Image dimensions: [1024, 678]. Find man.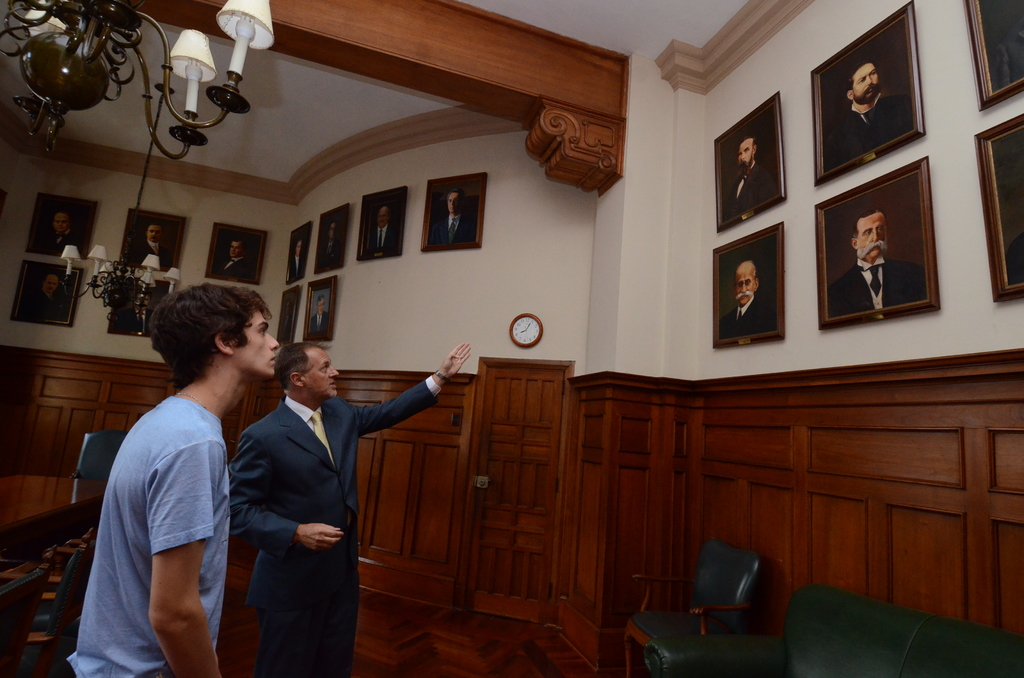
l=824, t=59, r=910, b=165.
